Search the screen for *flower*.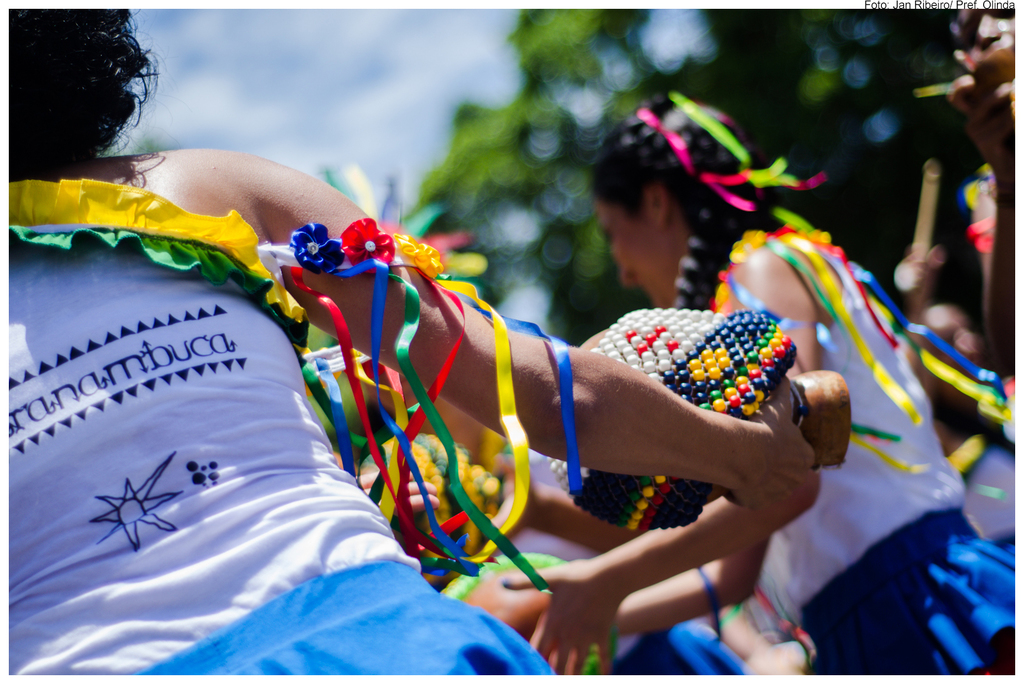
Found at bbox=[292, 219, 344, 274].
